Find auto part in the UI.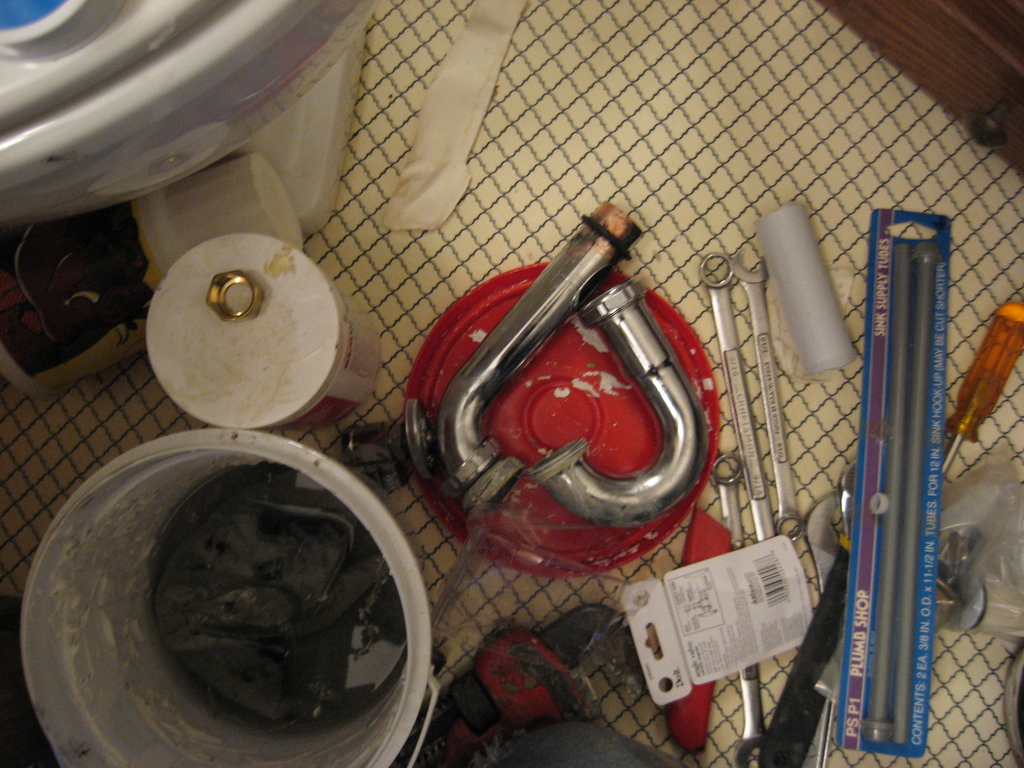
UI element at bbox(737, 250, 786, 547).
